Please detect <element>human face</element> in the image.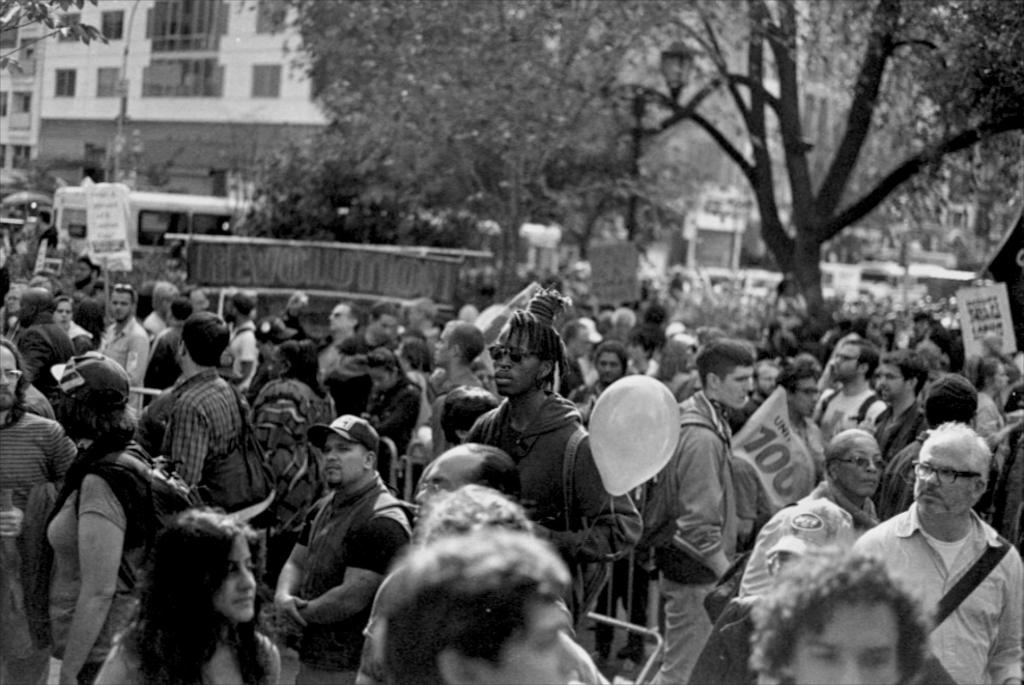
<region>908, 437, 973, 514</region>.
